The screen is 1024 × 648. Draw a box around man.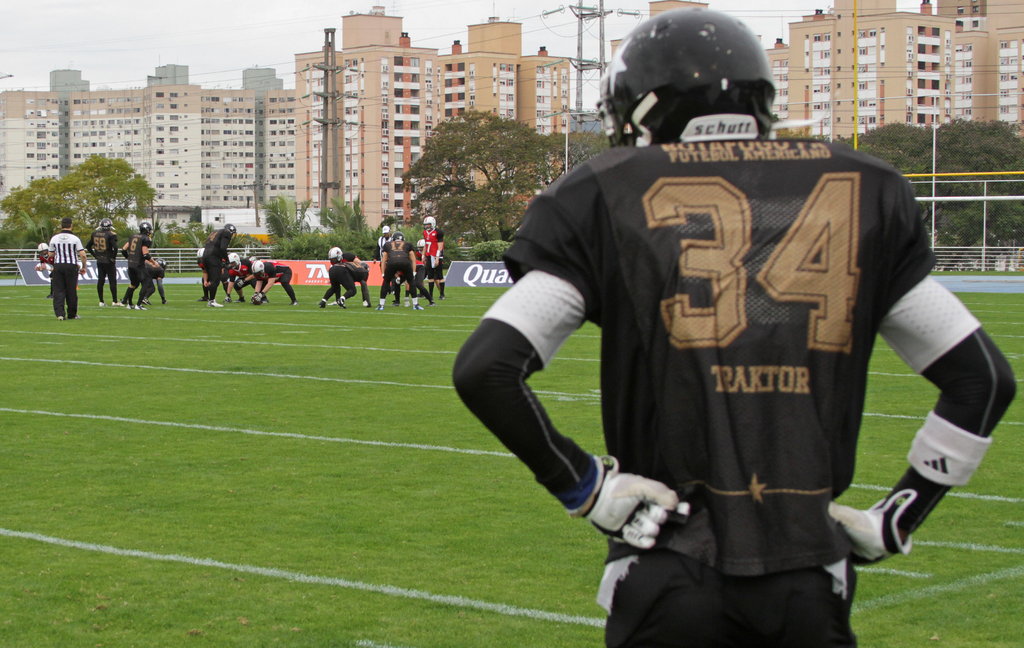
[120,222,158,305].
